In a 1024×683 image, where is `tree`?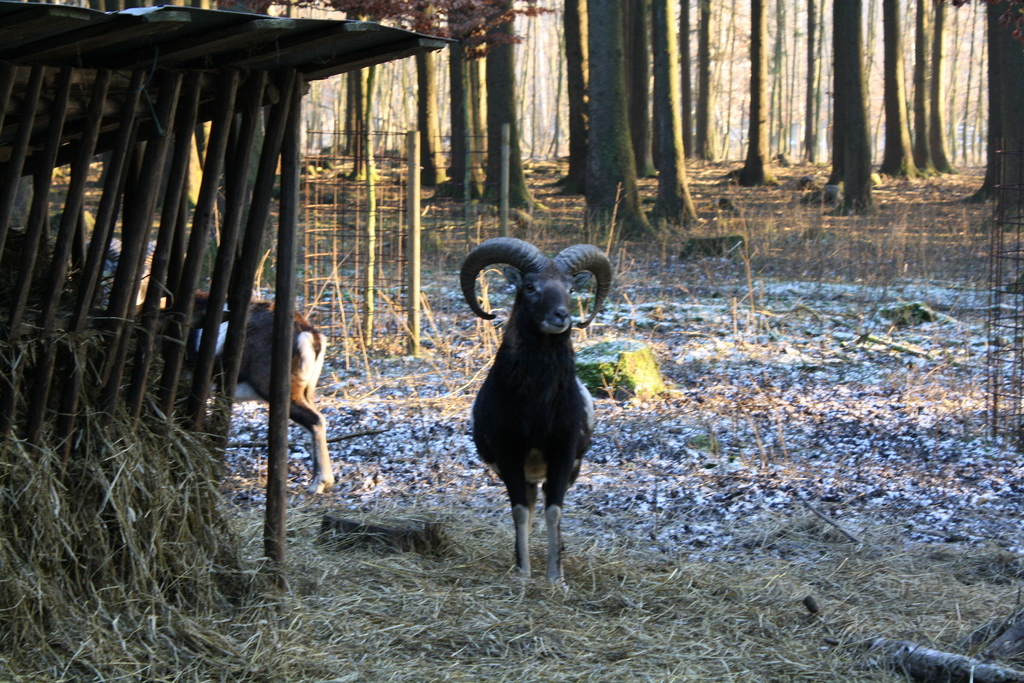
box(673, 0, 703, 157).
